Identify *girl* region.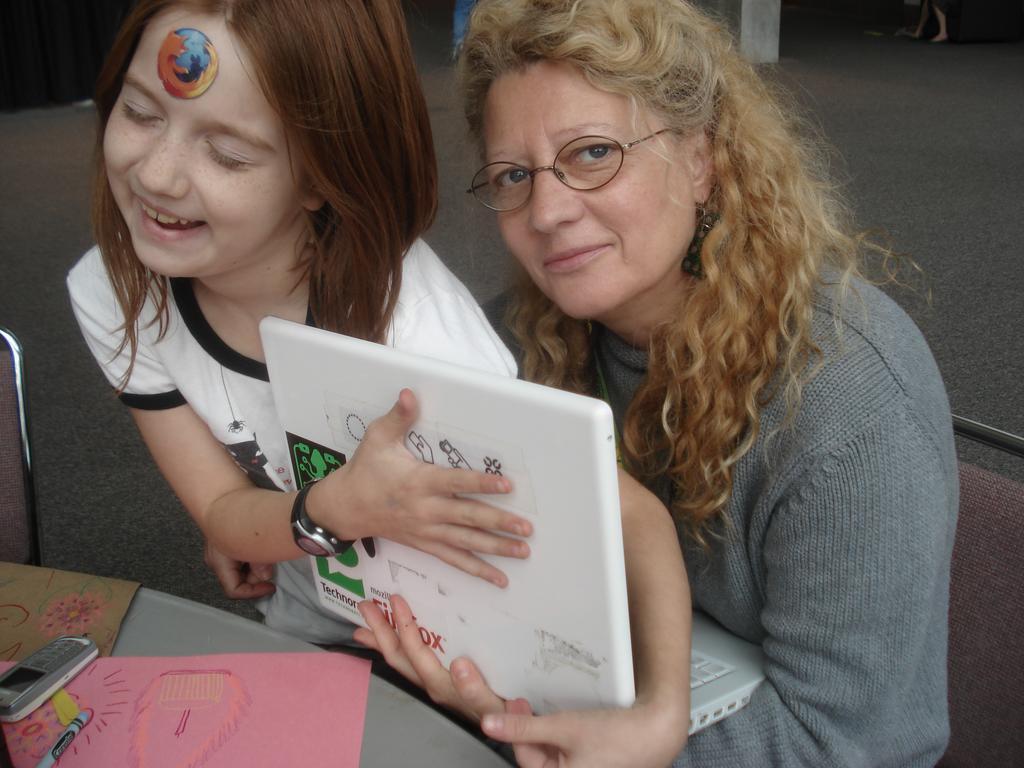
Region: BBox(61, 1, 688, 767).
